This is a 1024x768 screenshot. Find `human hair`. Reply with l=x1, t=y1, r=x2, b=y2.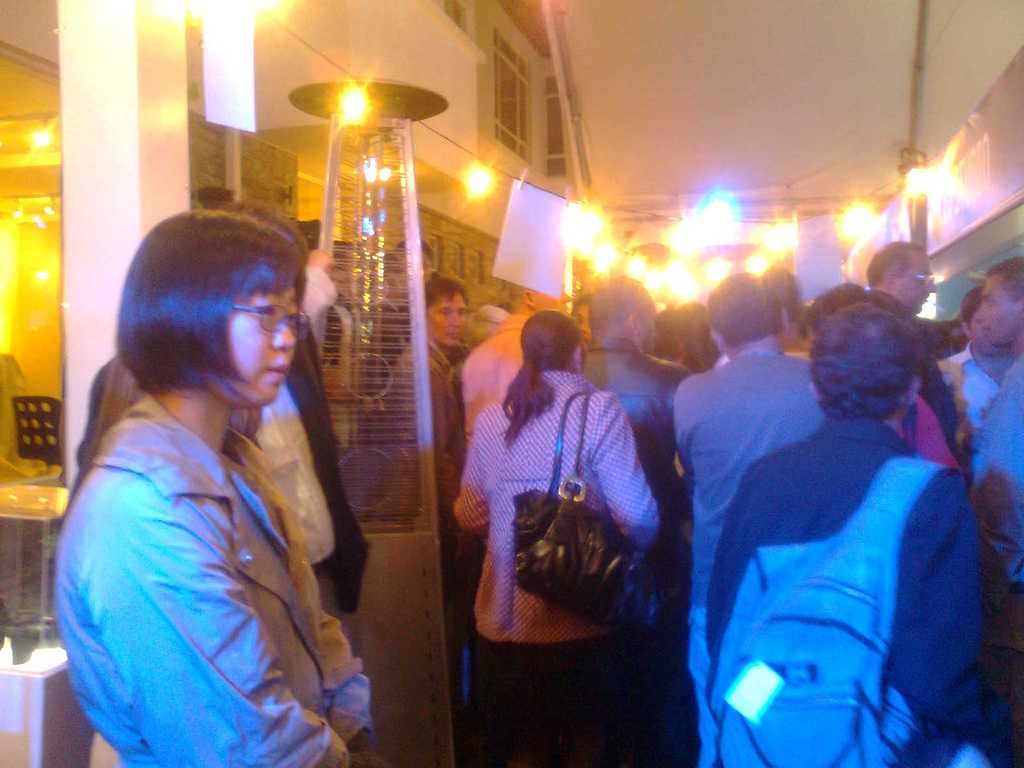
l=988, t=254, r=1023, b=302.
